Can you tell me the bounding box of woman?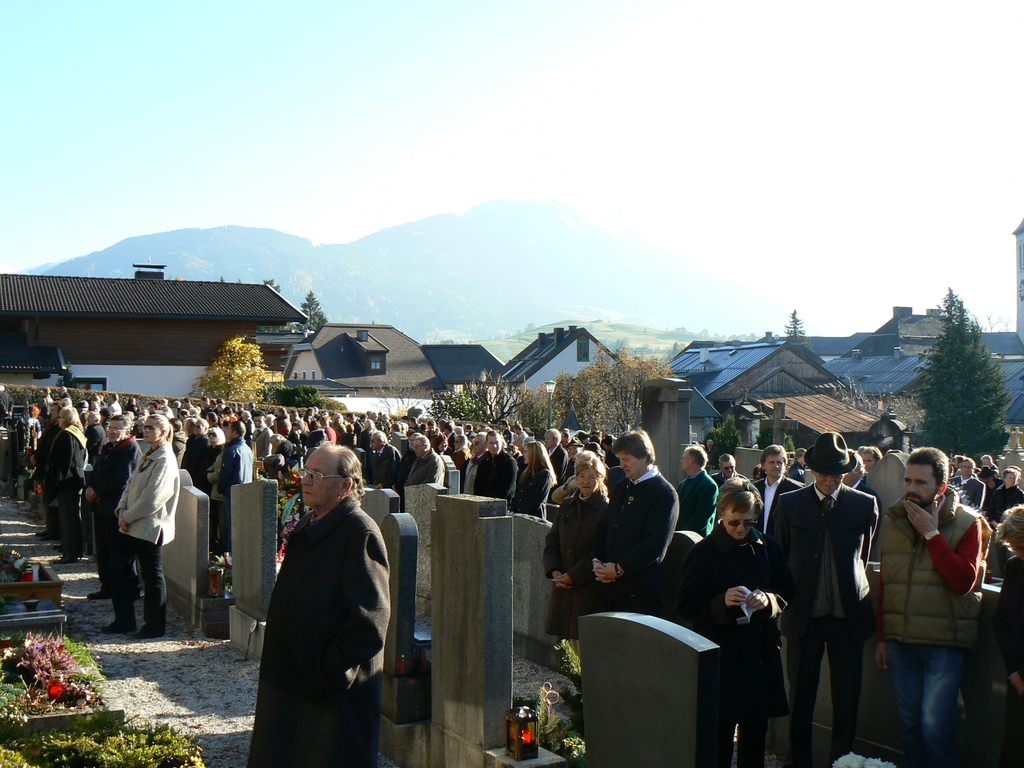
pyautogui.locateOnScreen(538, 458, 611, 671).
